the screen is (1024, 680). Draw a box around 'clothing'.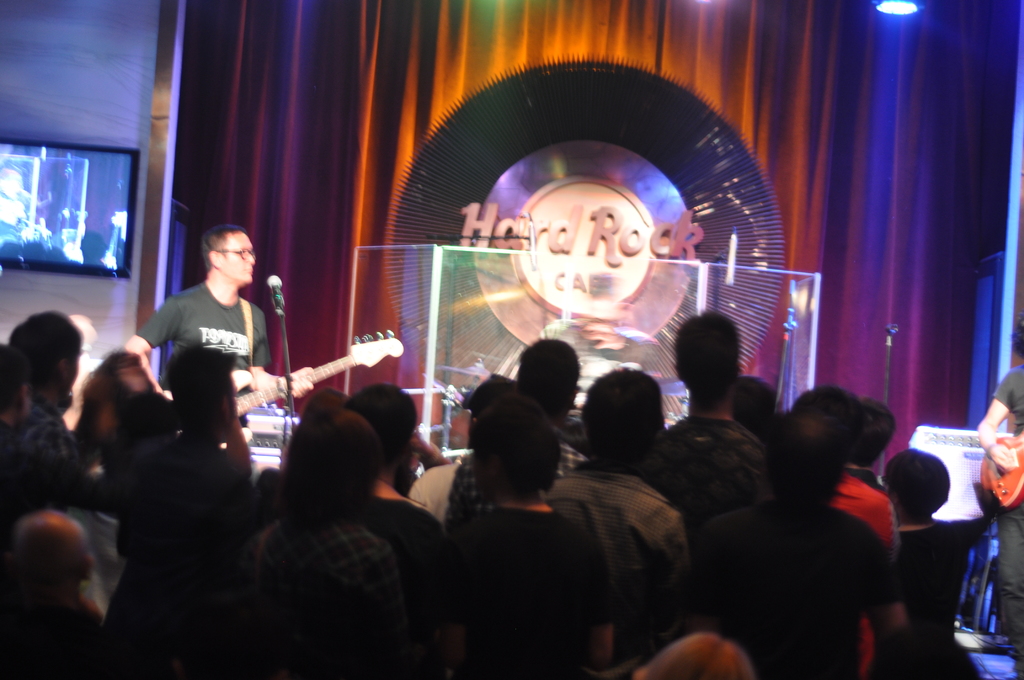
(x1=13, y1=397, x2=80, y2=465).
